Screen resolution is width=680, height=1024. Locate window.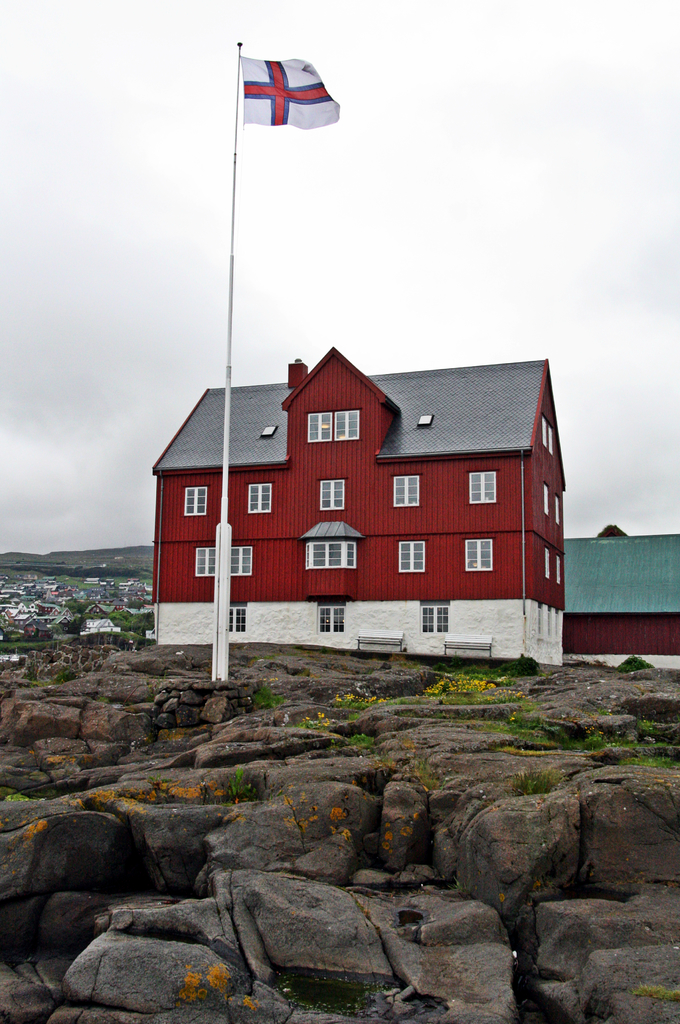
[304,541,358,569].
